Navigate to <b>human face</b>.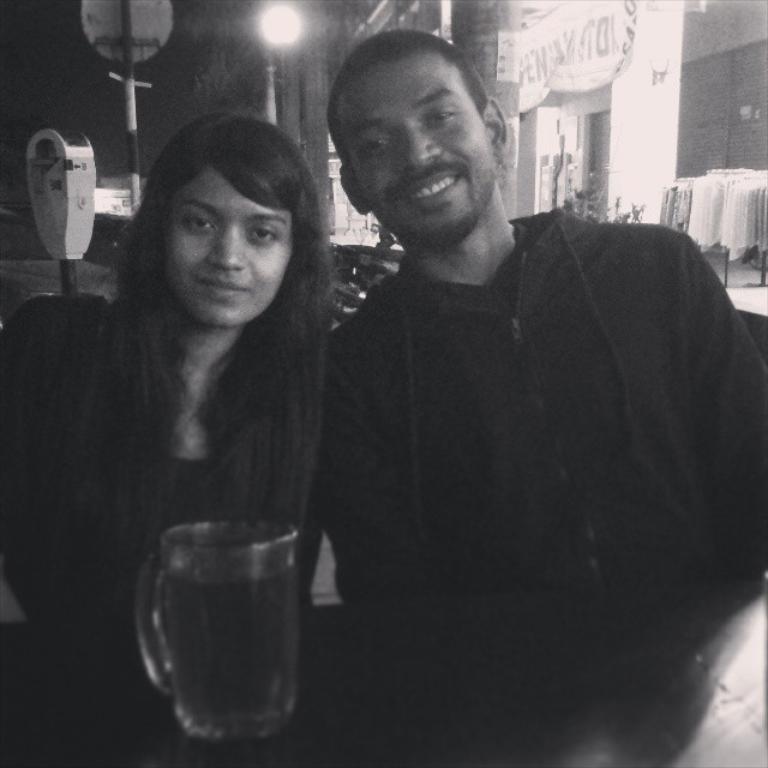
Navigation target: x1=168, y1=166, x2=292, y2=325.
